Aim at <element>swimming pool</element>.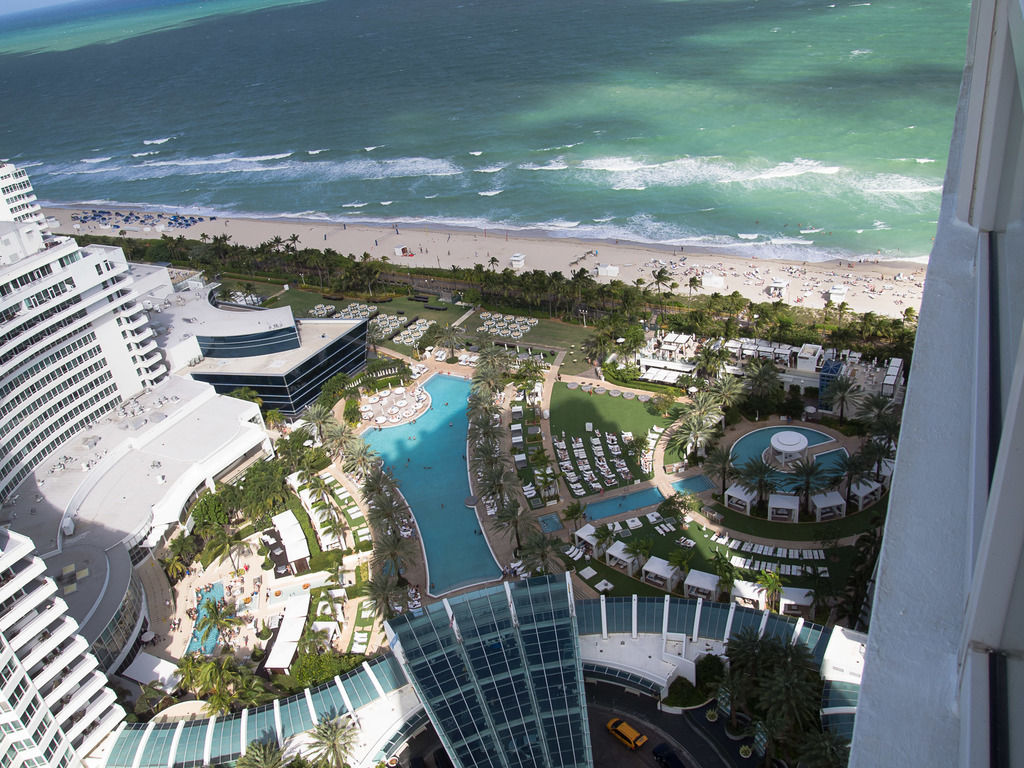
Aimed at Rect(732, 425, 850, 497).
